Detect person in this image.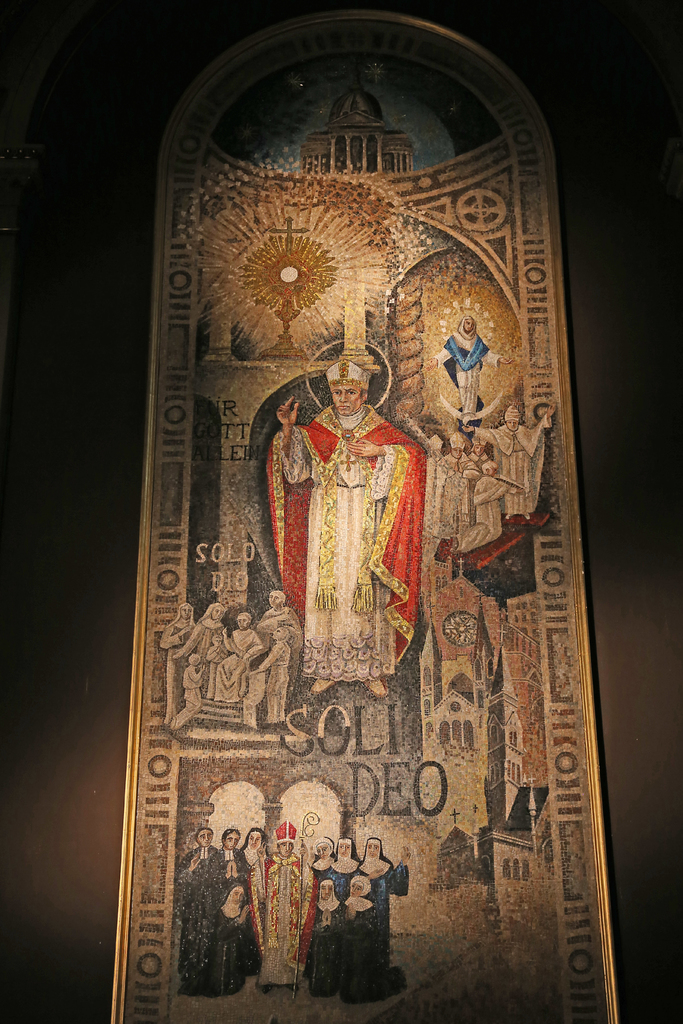
Detection: region(470, 401, 555, 522).
